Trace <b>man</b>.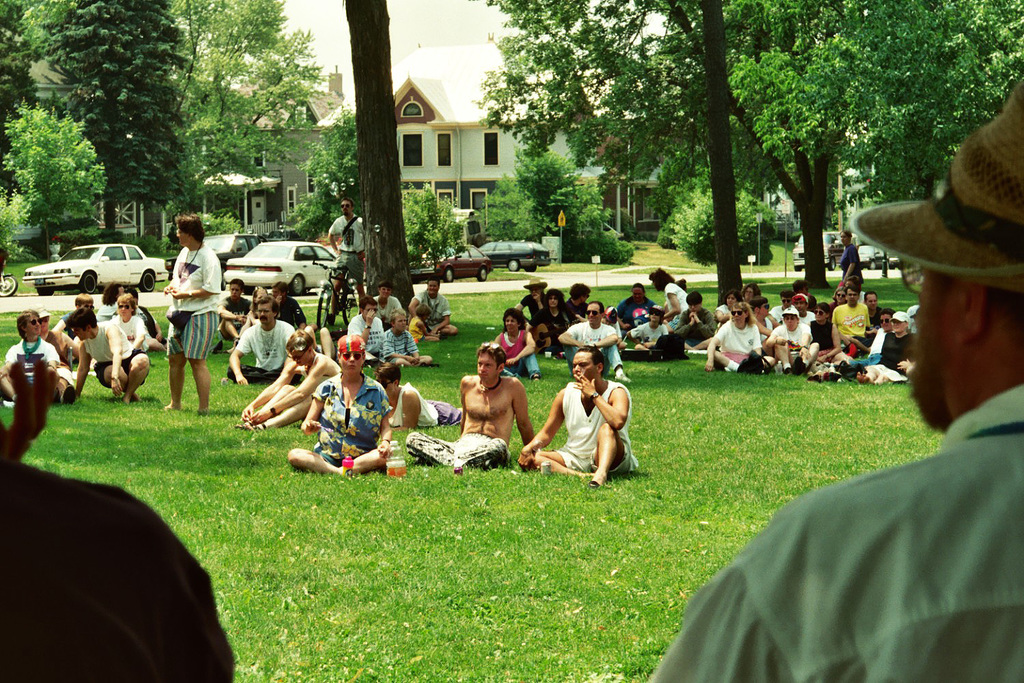
Traced to box=[328, 196, 363, 323].
